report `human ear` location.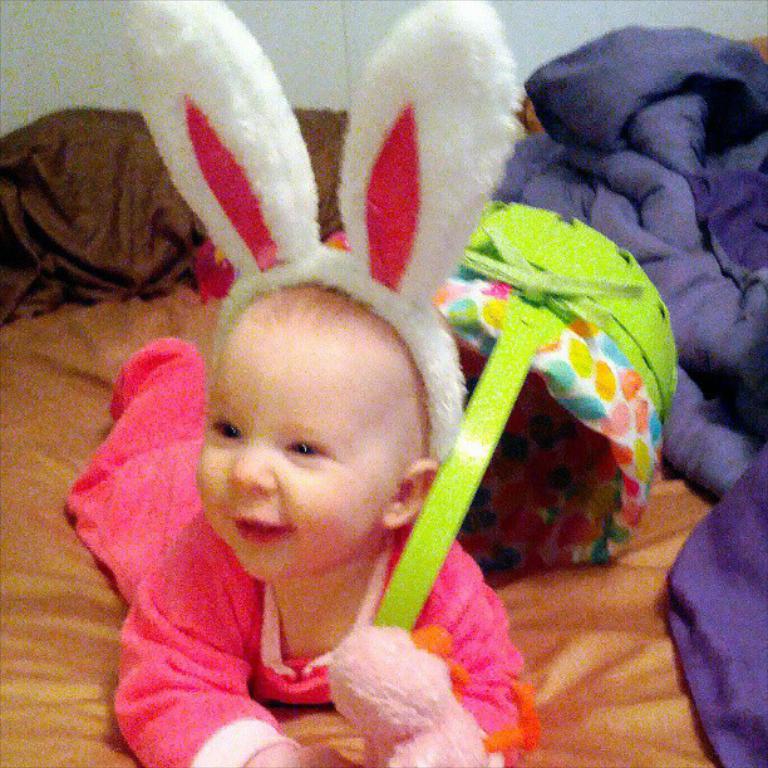
Report: 380 458 438 528.
